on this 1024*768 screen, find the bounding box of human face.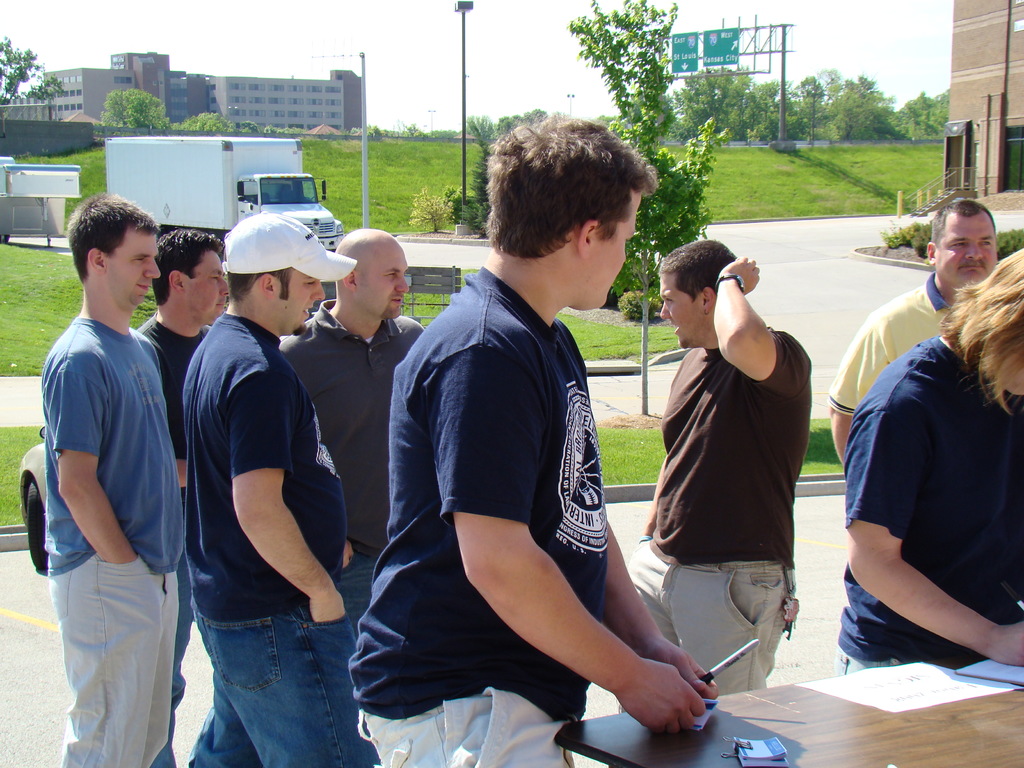
Bounding box: bbox=(595, 191, 643, 303).
